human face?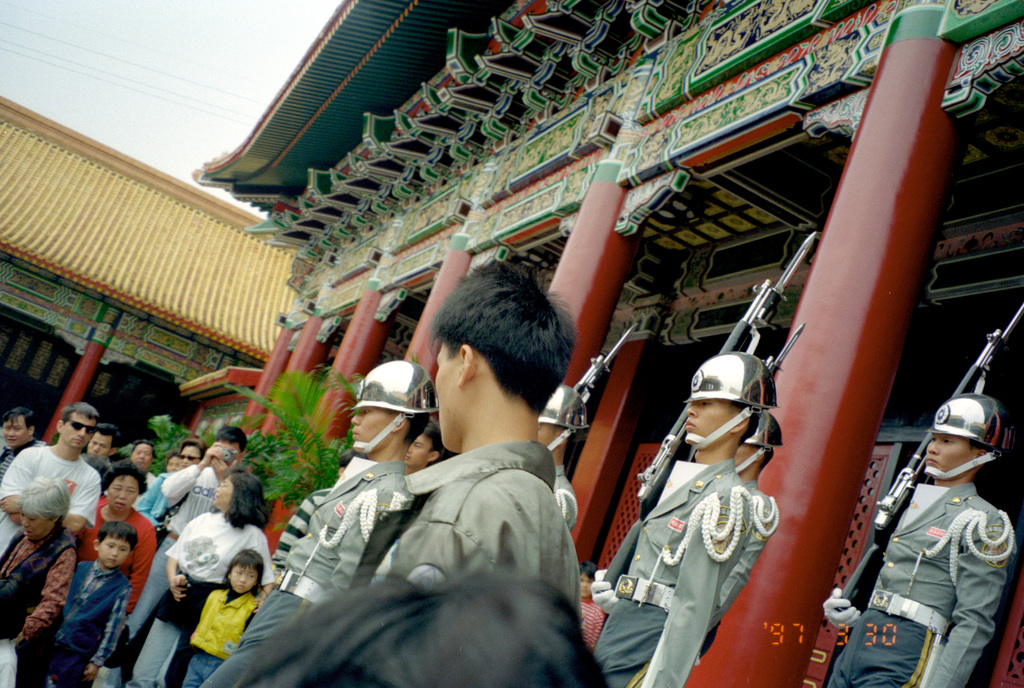
[x1=22, y1=516, x2=50, y2=542]
